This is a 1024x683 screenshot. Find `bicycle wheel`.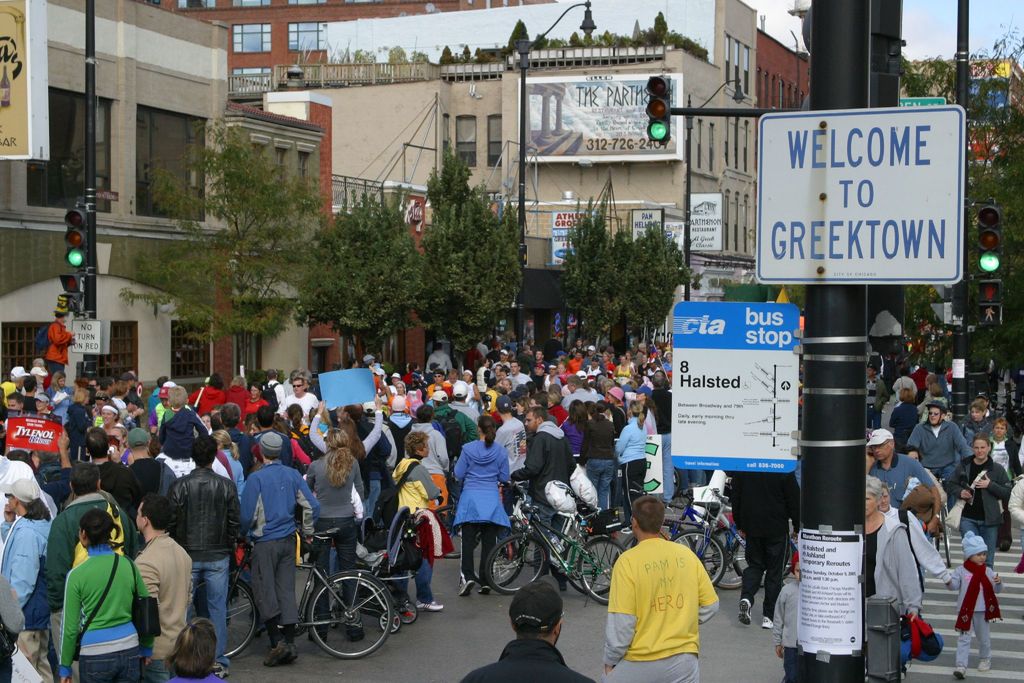
Bounding box: 197:574:257:658.
